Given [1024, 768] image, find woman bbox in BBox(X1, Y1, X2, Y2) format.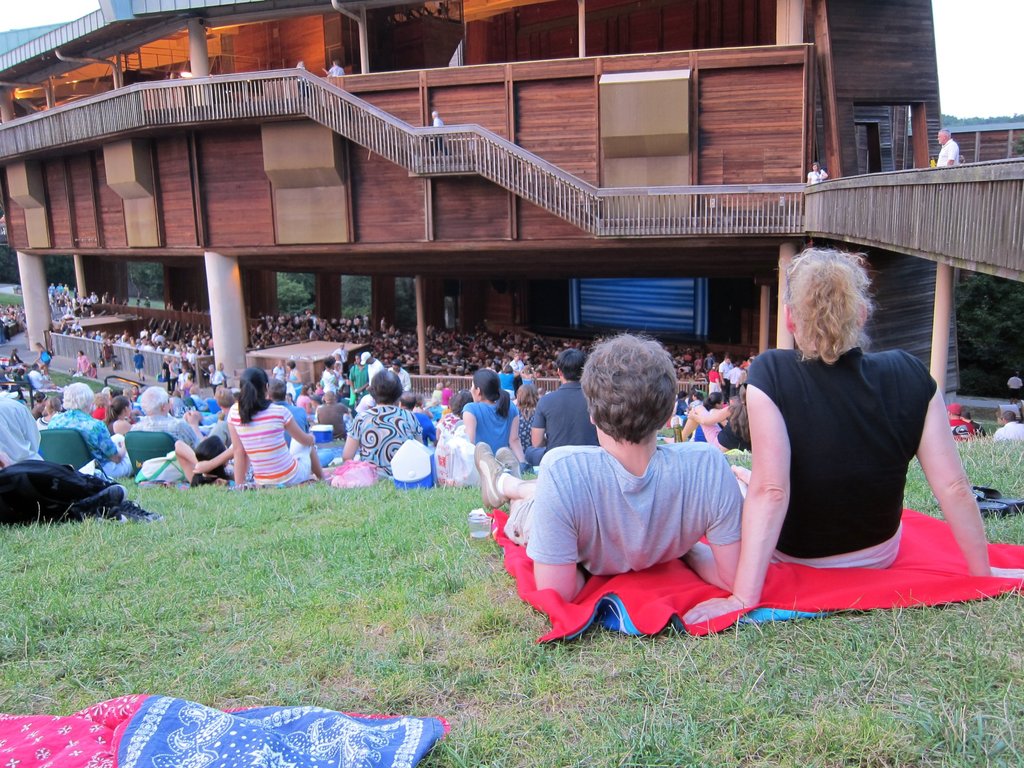
BBox(353, 374, 421, 482).
